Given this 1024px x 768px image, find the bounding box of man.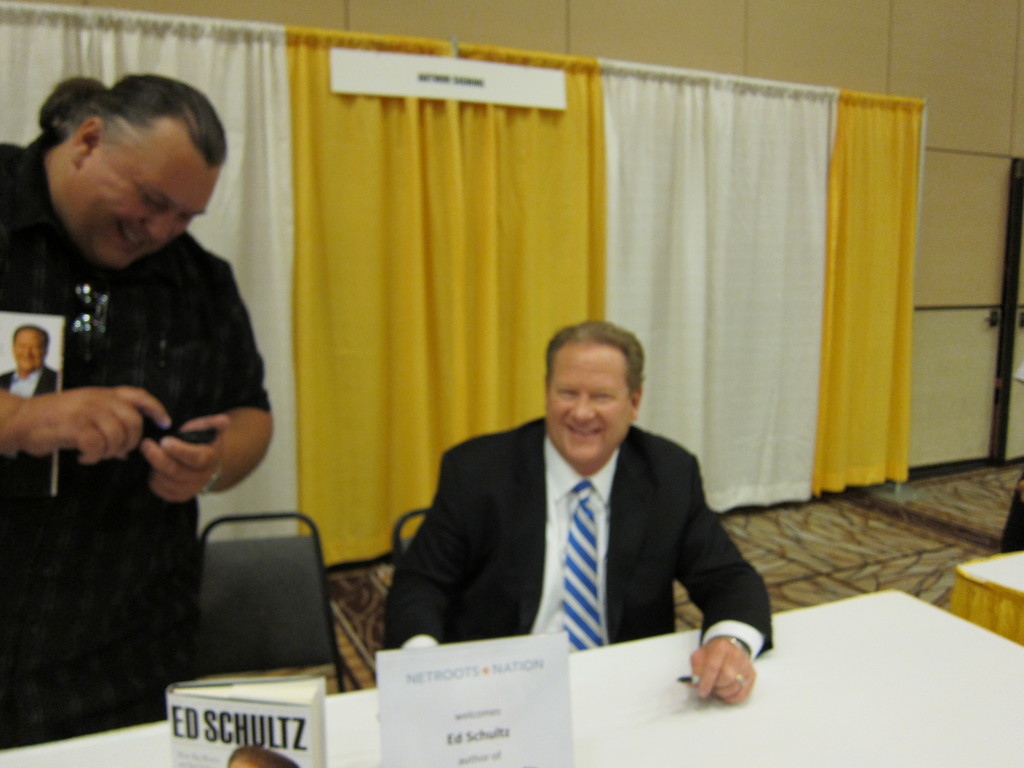
select_region(0, 72, 280, 749).
